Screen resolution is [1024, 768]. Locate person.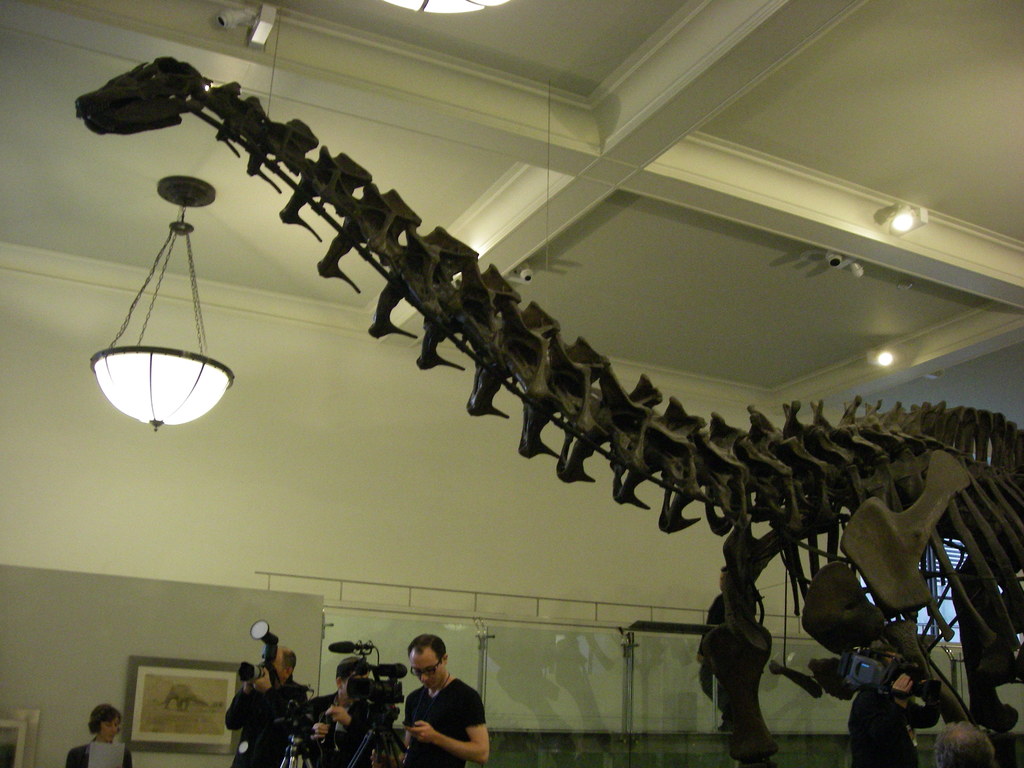
222/641/305/767.
